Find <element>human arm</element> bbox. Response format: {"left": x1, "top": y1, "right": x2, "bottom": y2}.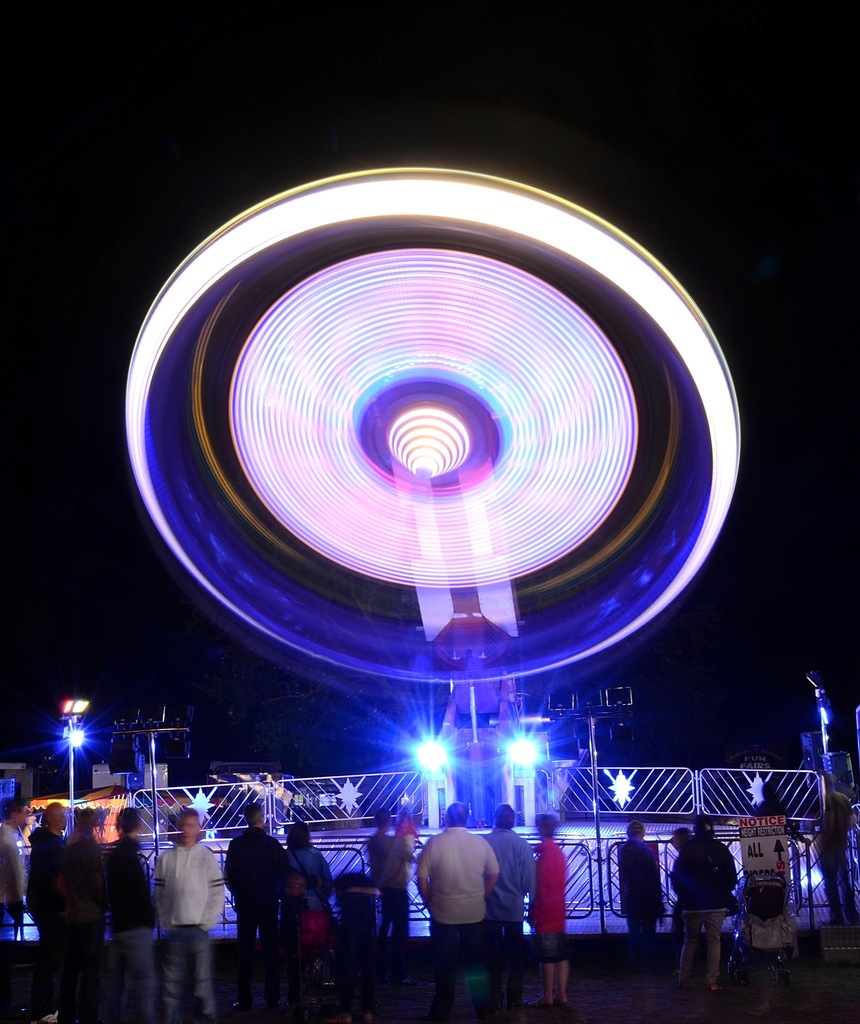
{"left": 848, "top": 799, "right": 859, "bottom": 836}.
